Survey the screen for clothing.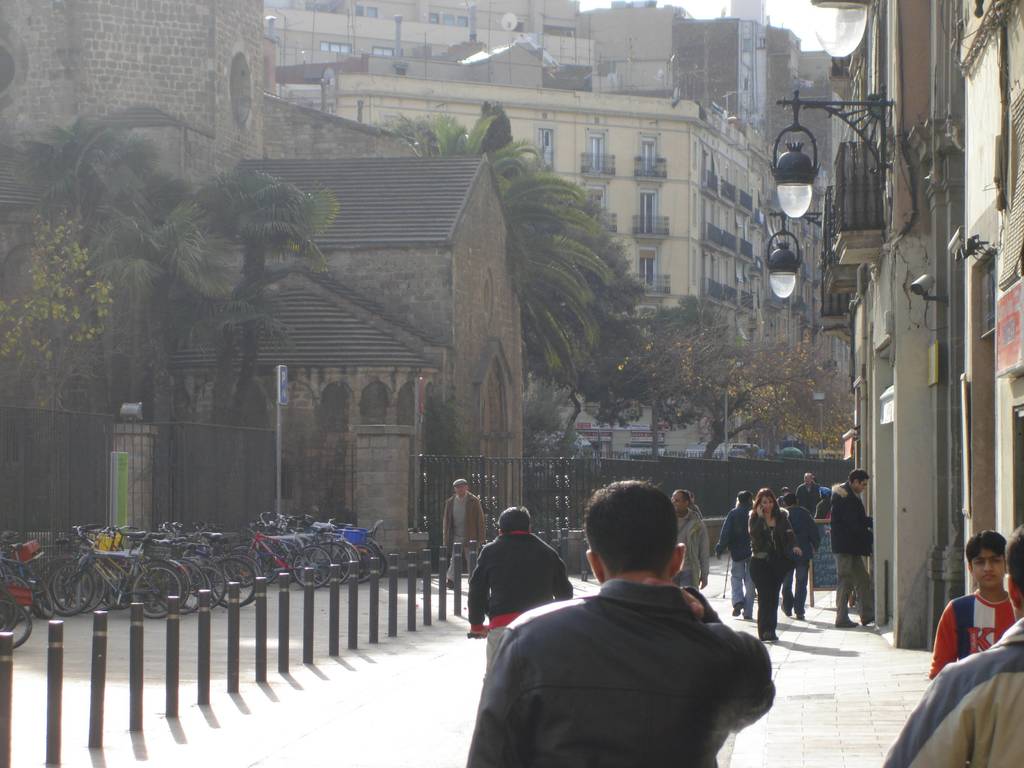
Survey found: crop(680, 504, 712, 585).
